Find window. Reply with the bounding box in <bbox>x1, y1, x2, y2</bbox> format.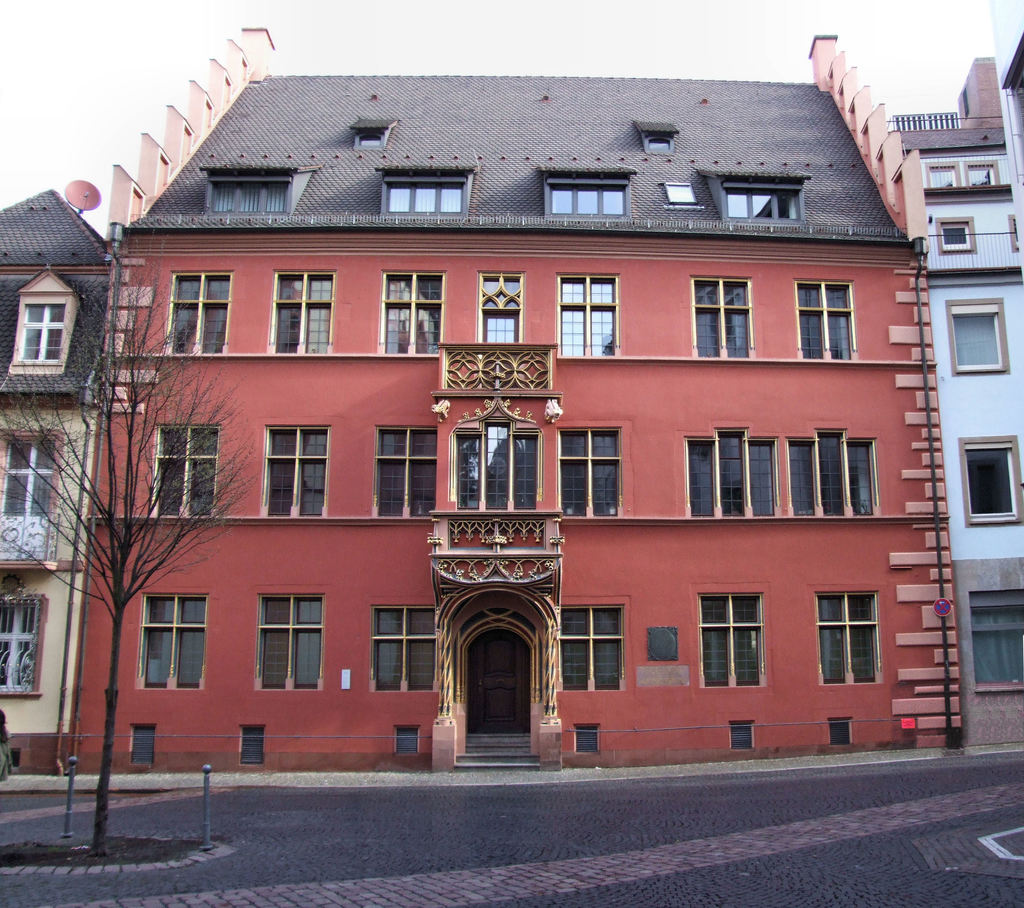
<bbox>689, 275, 755, 365</bbox>.
